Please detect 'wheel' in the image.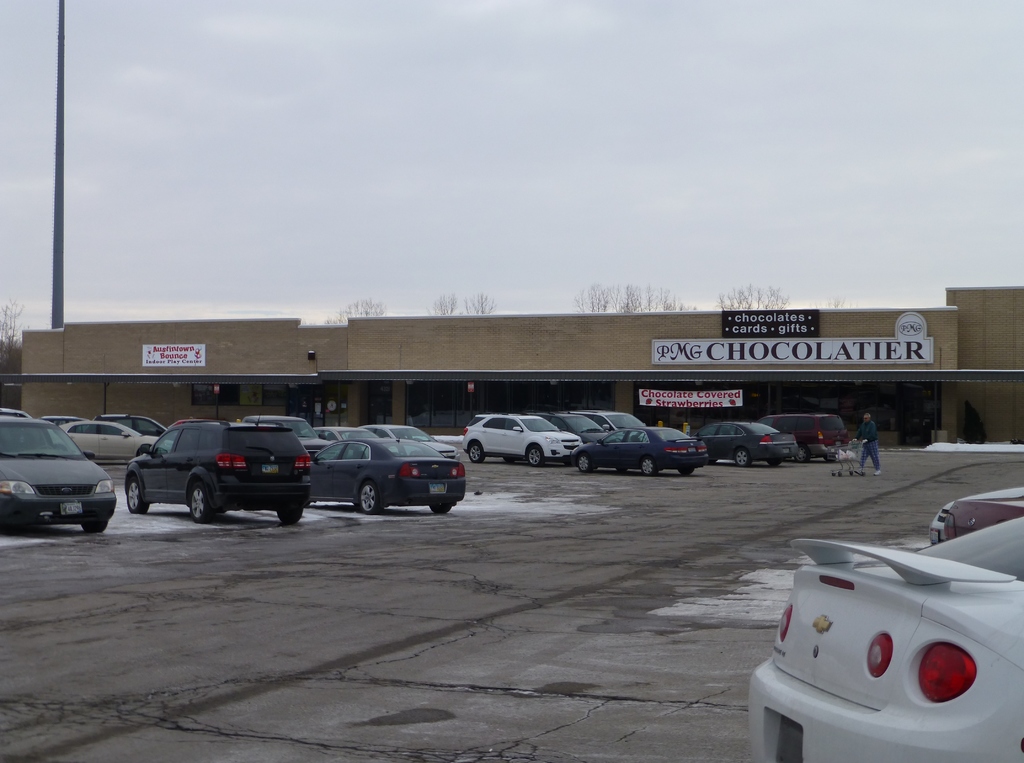
795,444,808,460.
